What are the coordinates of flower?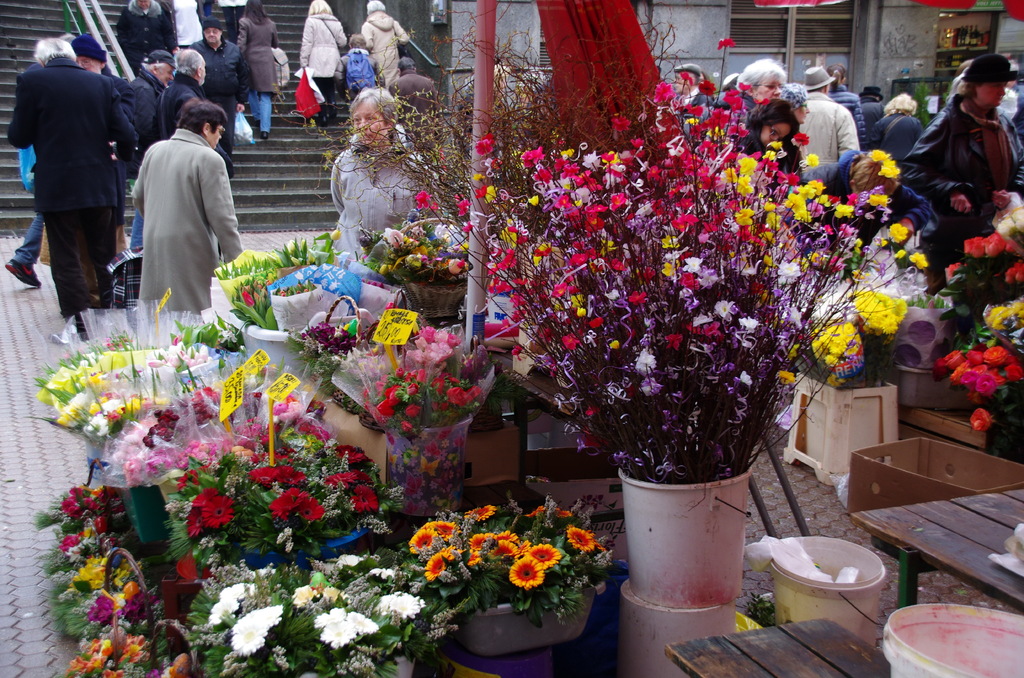
{"x1": 241, "y1": 289, "x2": 257, "y2": 305}.
